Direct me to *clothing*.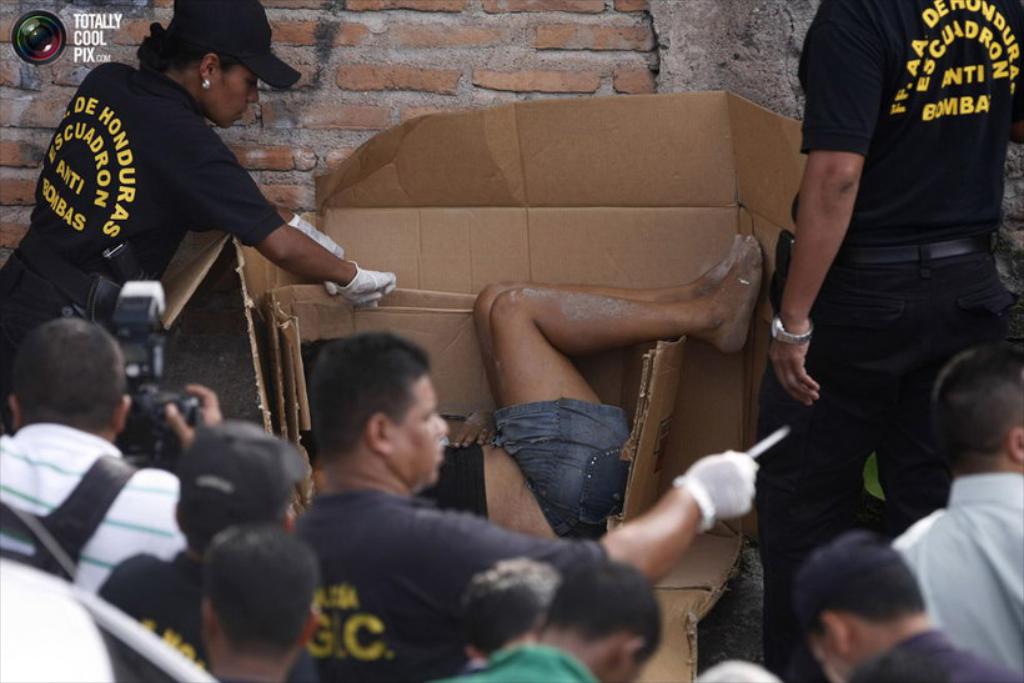
Direction: <region>893, 629, 1023, 682</region>.
